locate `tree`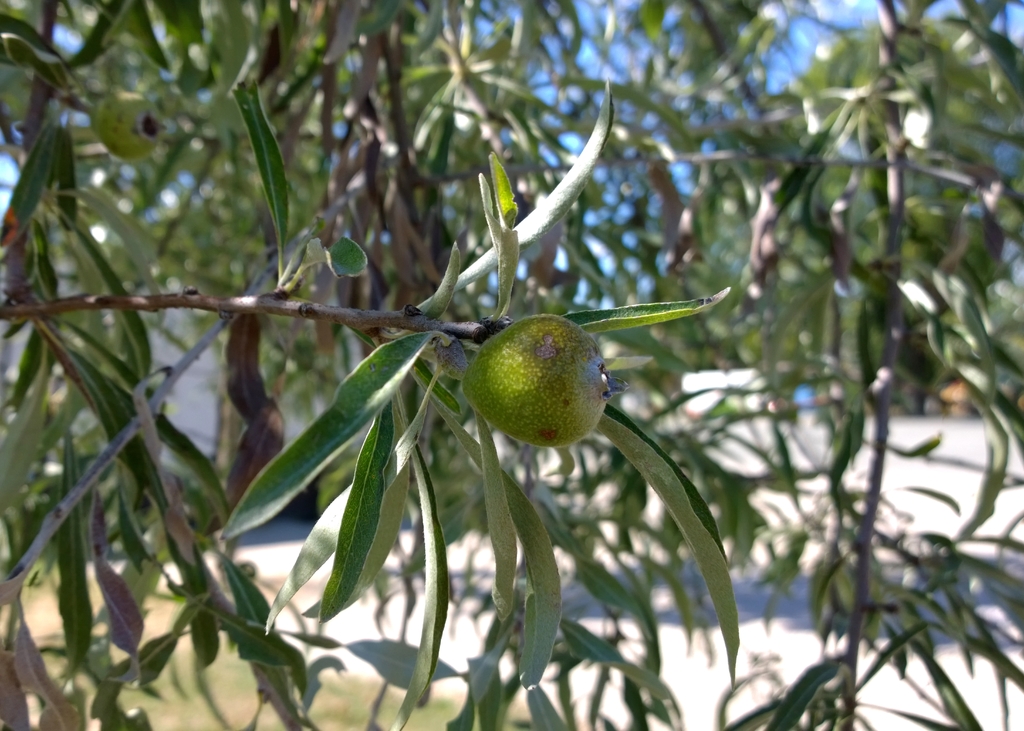
0 0 1023 728
